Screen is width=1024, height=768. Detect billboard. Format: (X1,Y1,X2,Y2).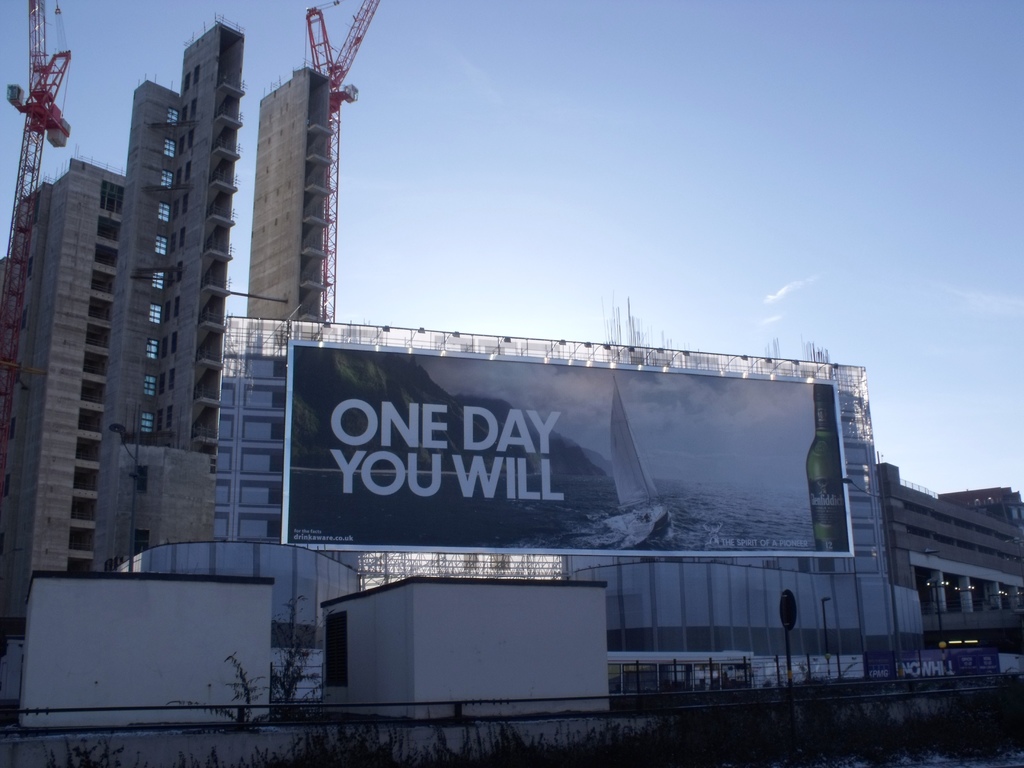
(284,365,857,557).
